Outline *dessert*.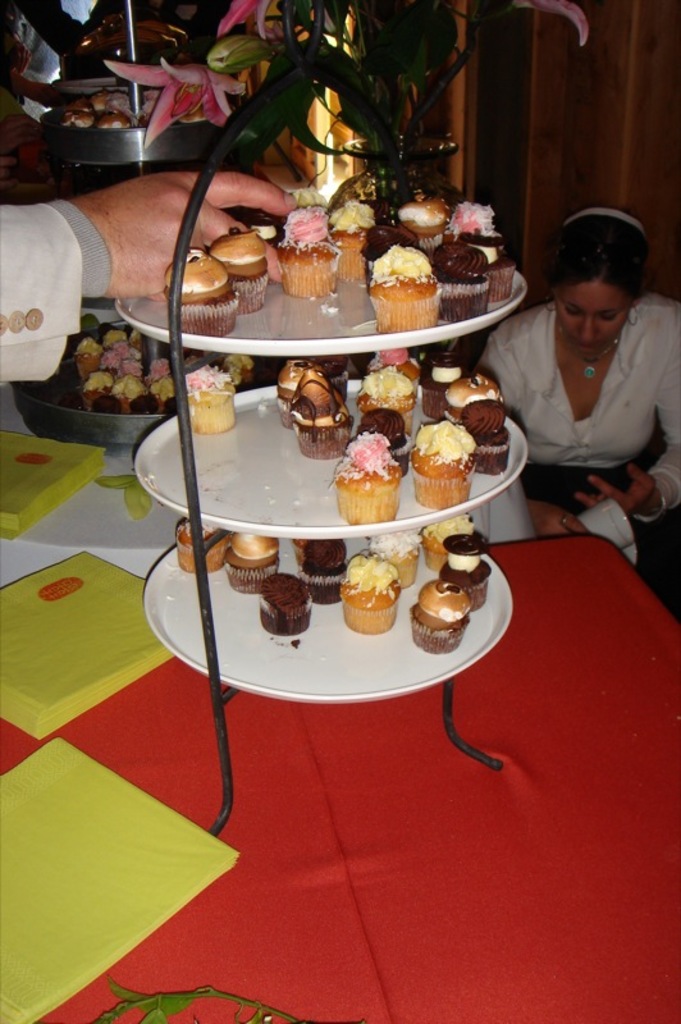
Outline: x1=220 y1=534 x2=283 y2=591.
